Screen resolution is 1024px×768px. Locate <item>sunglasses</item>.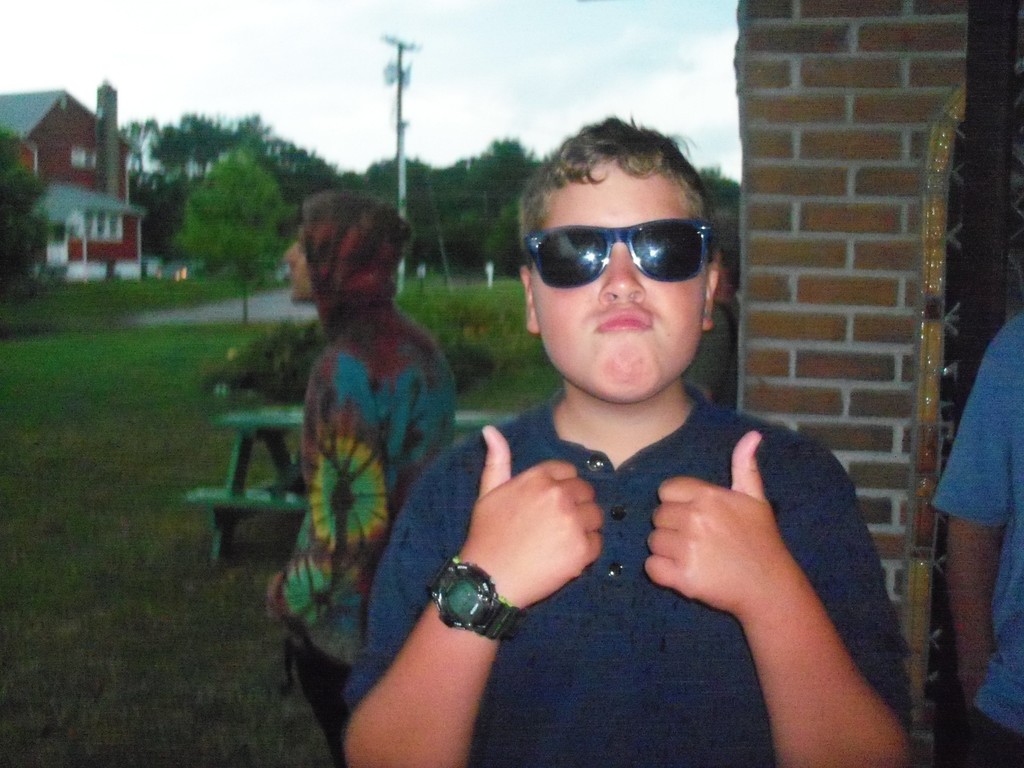
select_region(526, 218, 712, 290).
